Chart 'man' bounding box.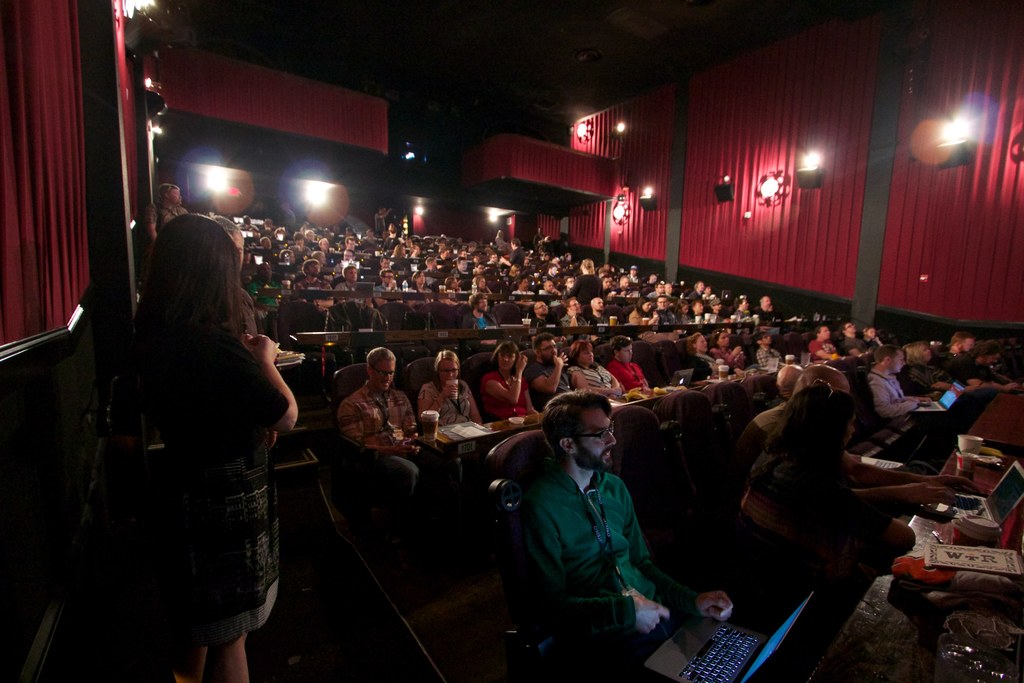
Charted: pyautogui.locateOnScreen(527, 299, 570, 345).
